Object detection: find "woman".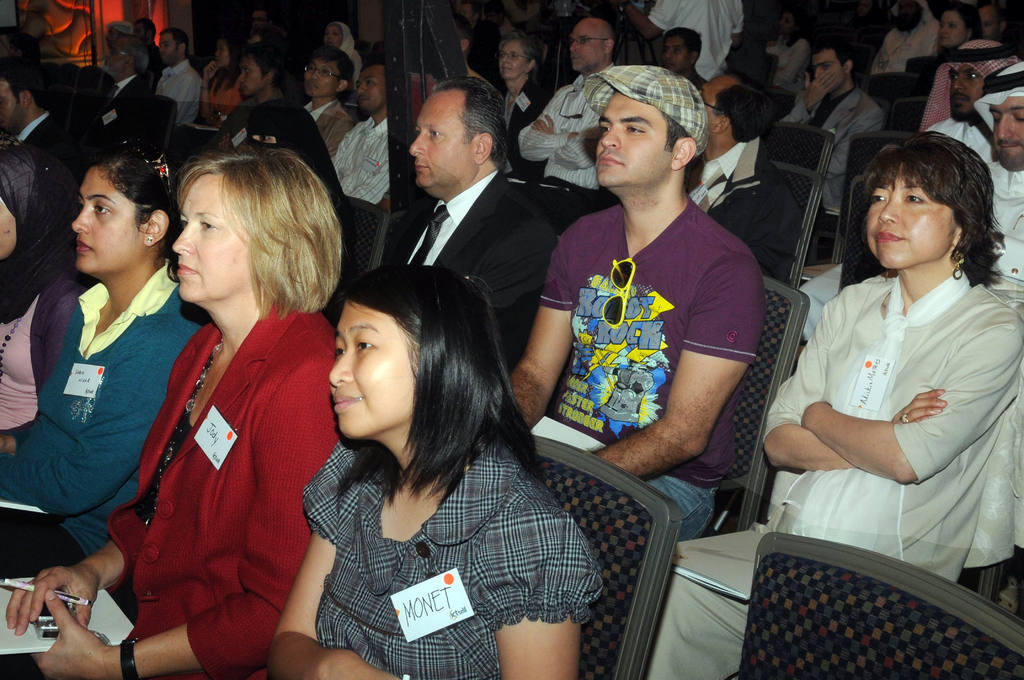
(931,4,981,54).
